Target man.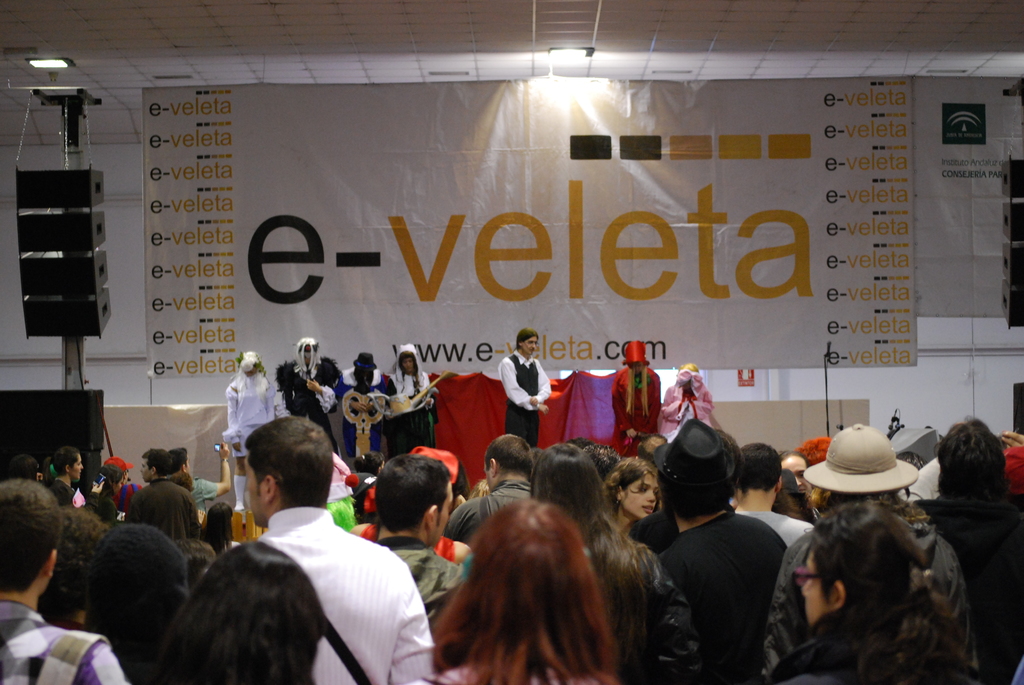
Target region: (x1=496, y1=327, x2=550, y2=449).
